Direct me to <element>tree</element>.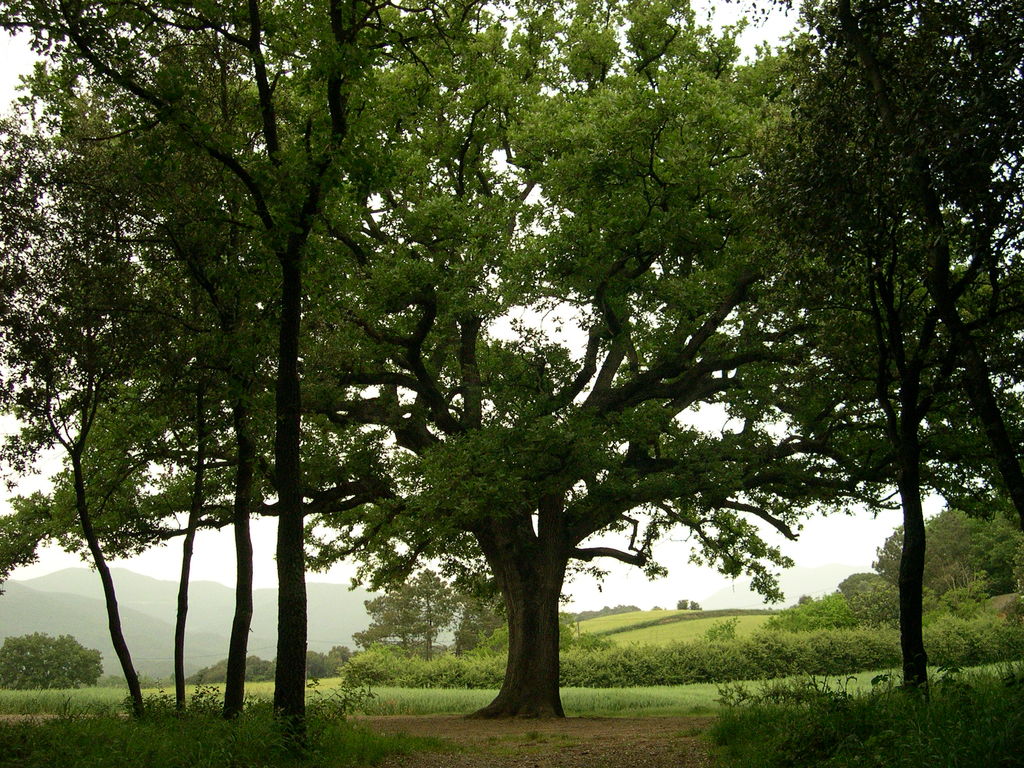
Direction: [x1=356, y1=572, x2=440, y2=669].
